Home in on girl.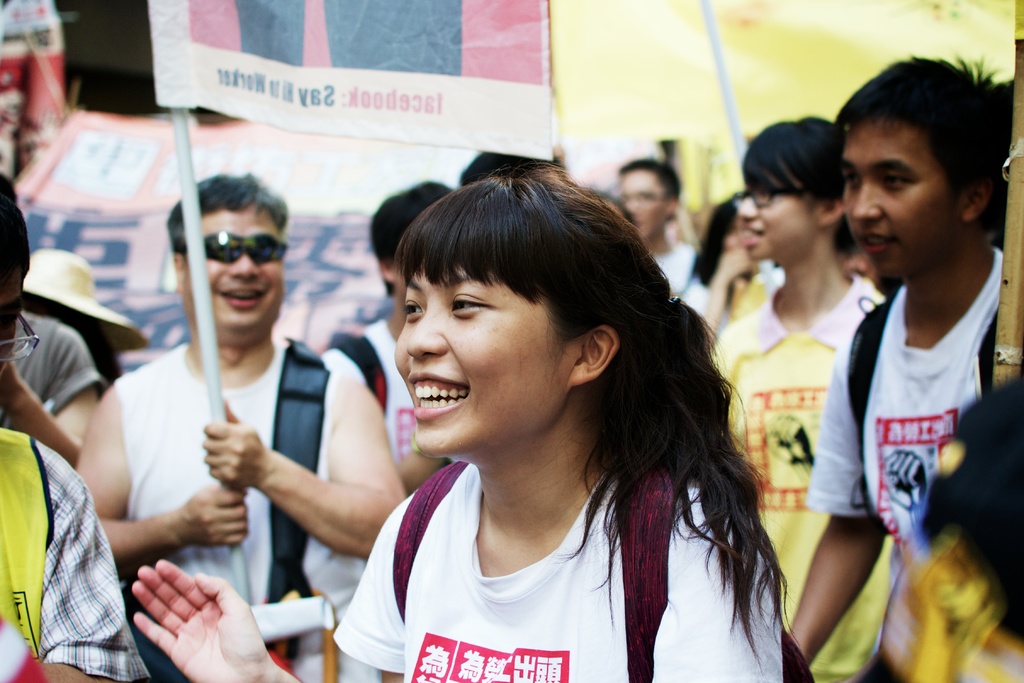
Homed in at 135:169:789:682.
